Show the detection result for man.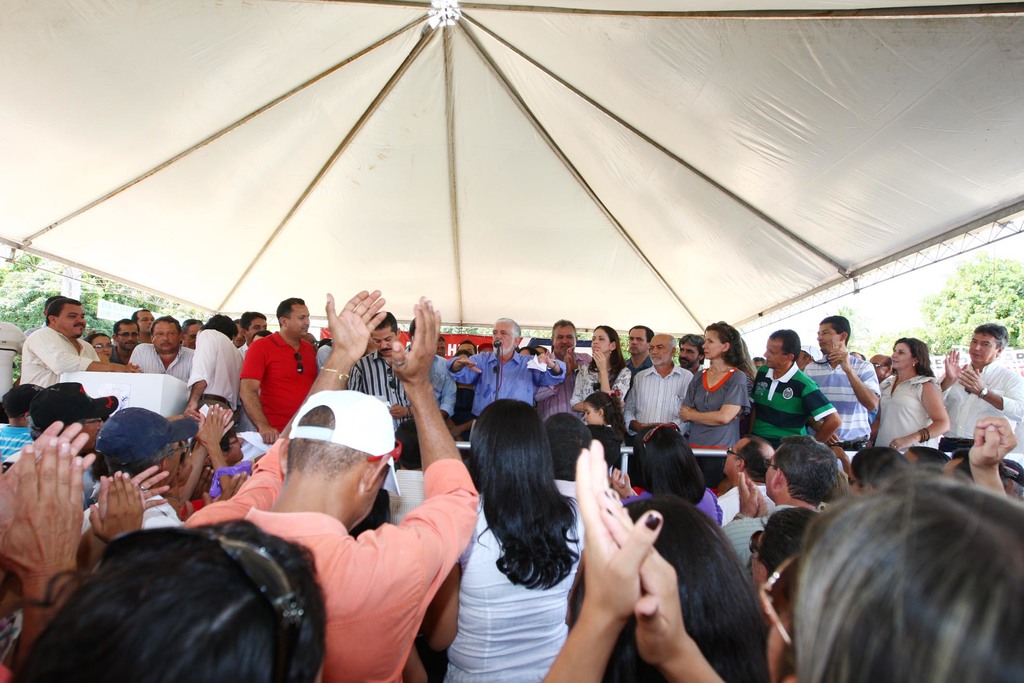
(x1=225, y1=304, x2=321, y2=450).
